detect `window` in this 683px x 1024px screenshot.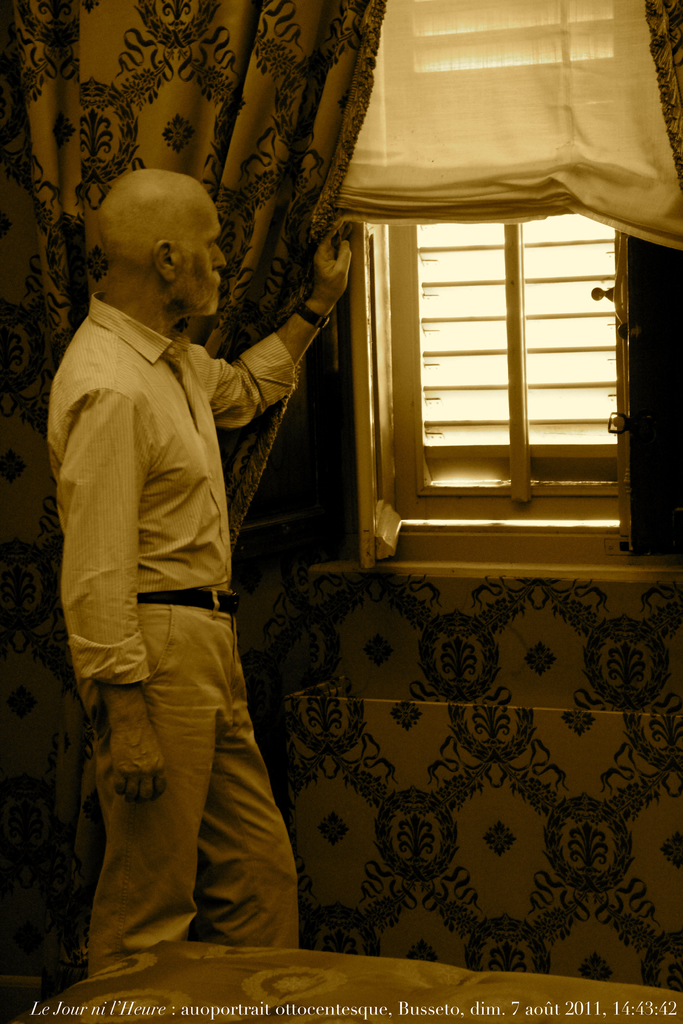
Detection: {"x1": 243, "y1": 61, "x2": 641, "y2": 654}.
